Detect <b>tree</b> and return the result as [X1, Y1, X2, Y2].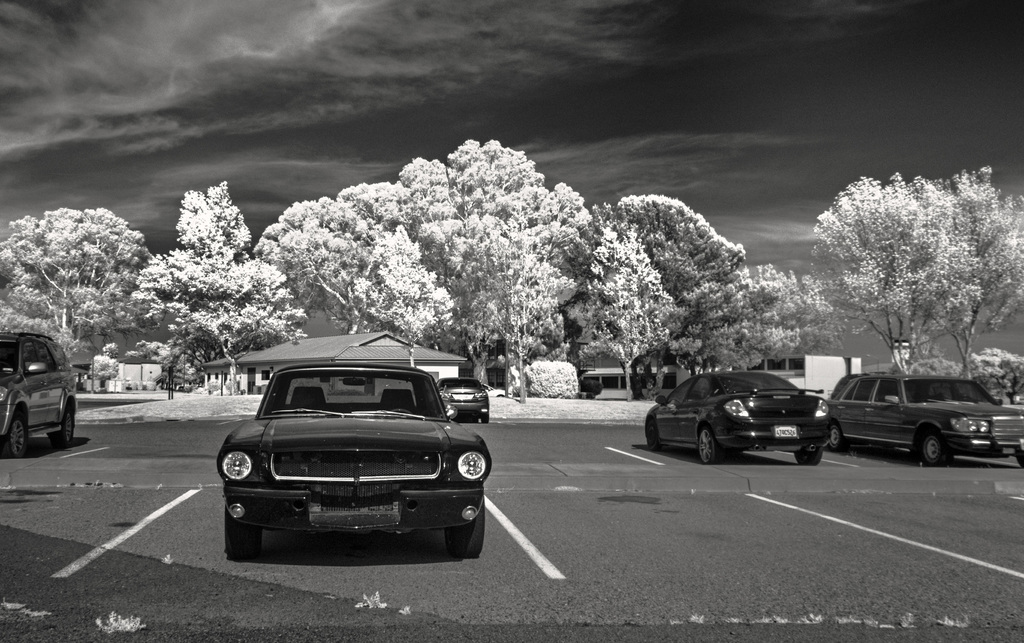
[0, 288, 90, 374].
